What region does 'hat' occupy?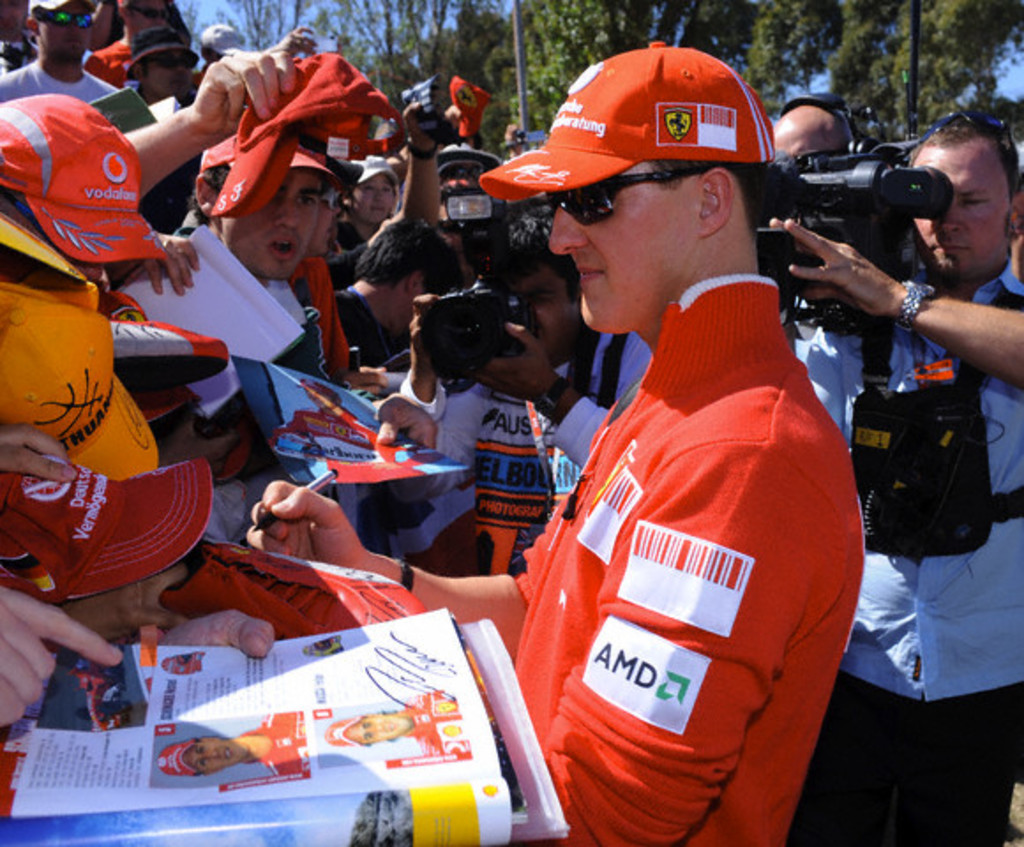
201, 49, 390, 226.
